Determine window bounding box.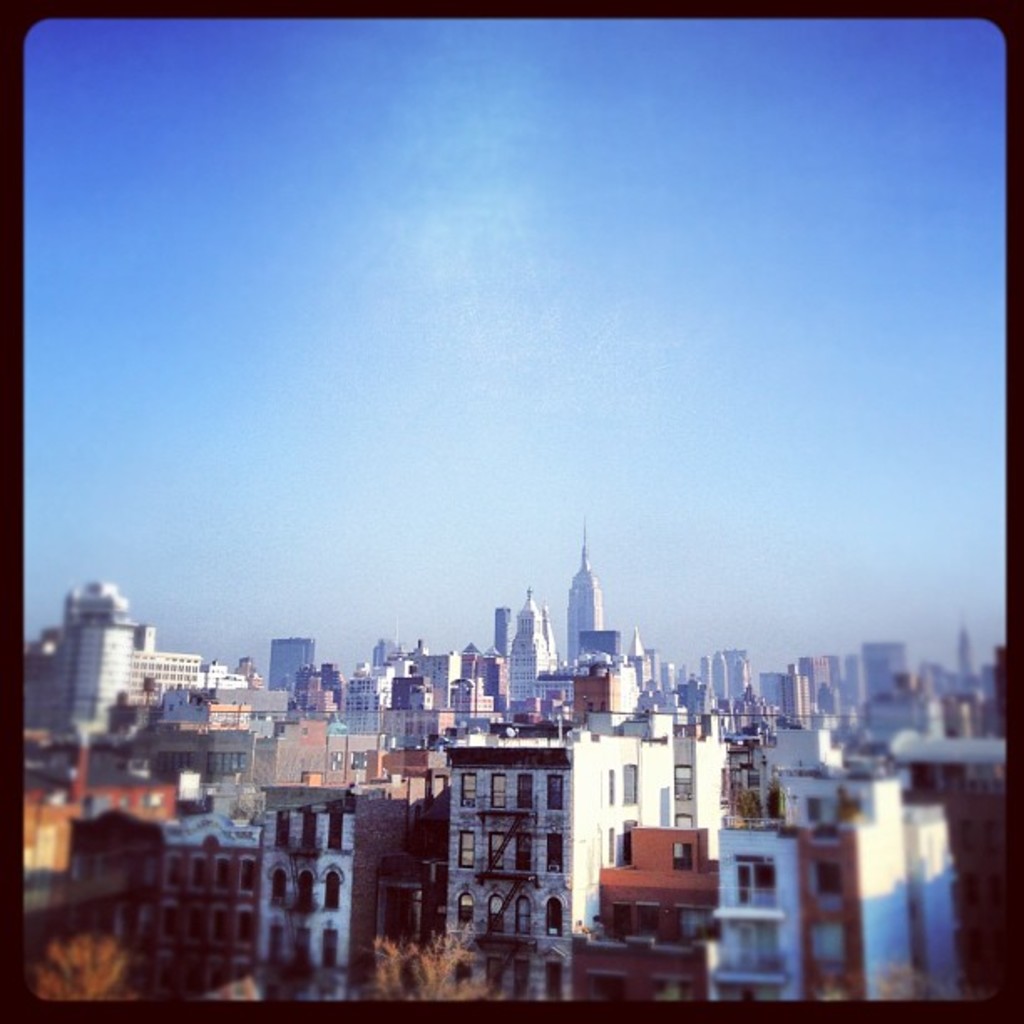
Determined: (left=259, top=925, right=281, bottom=962).
